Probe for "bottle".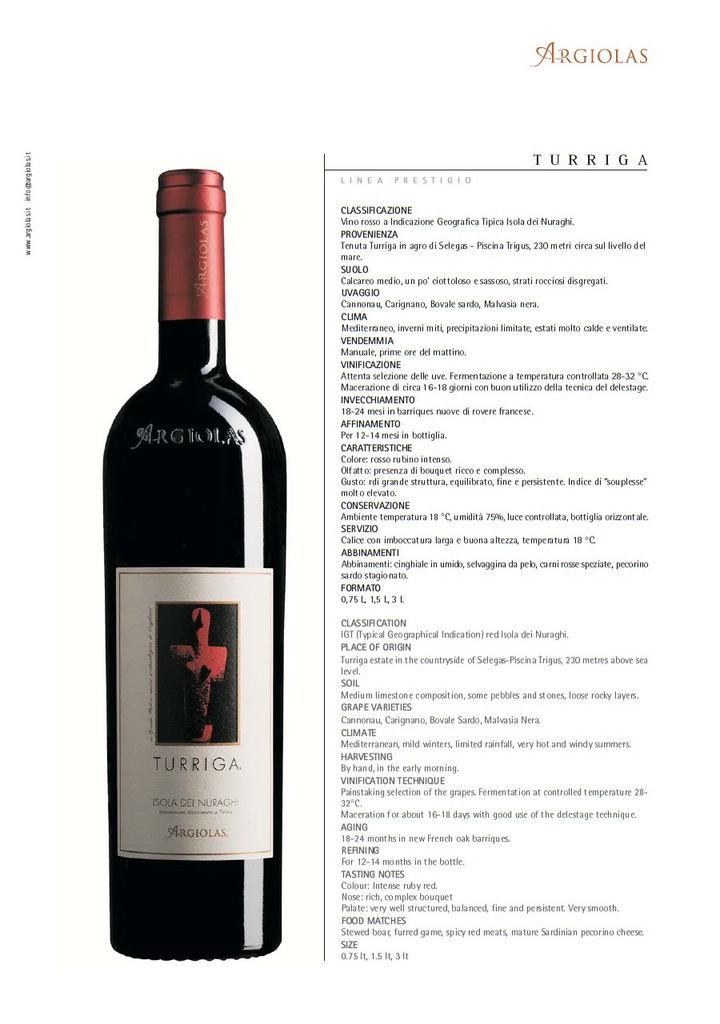
Probe result: 93:166:290:965.
